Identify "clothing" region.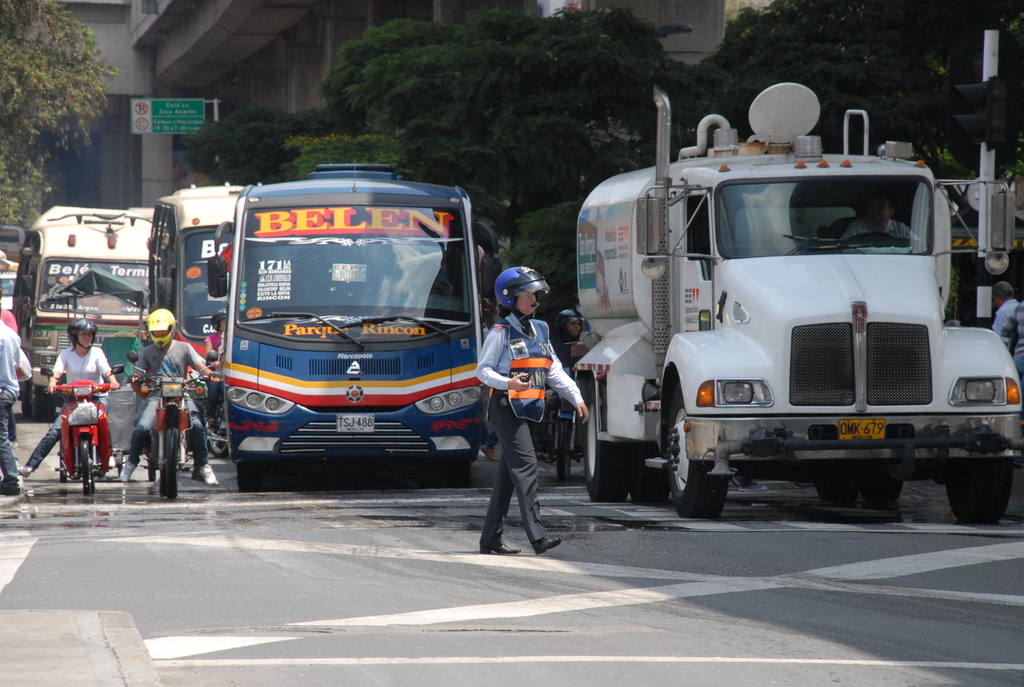
Region: <region>0, 319, 25, 483</region>.
